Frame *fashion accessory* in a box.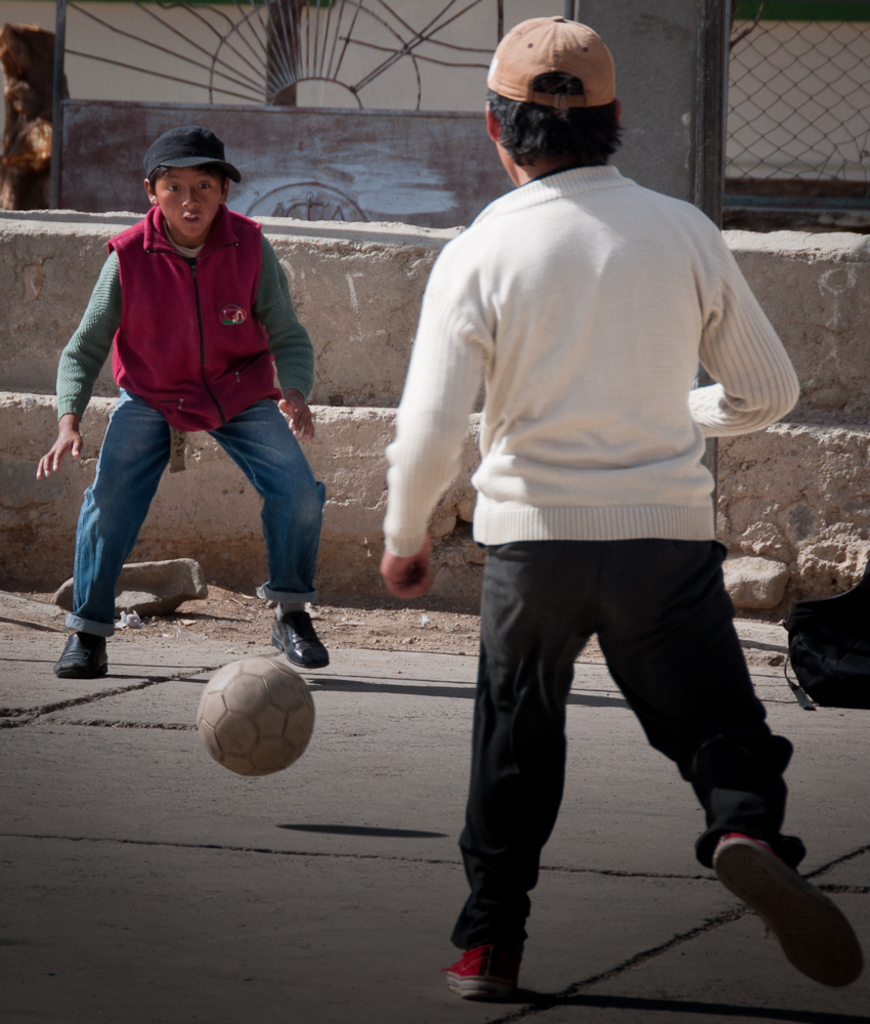
272:606:329:669.
